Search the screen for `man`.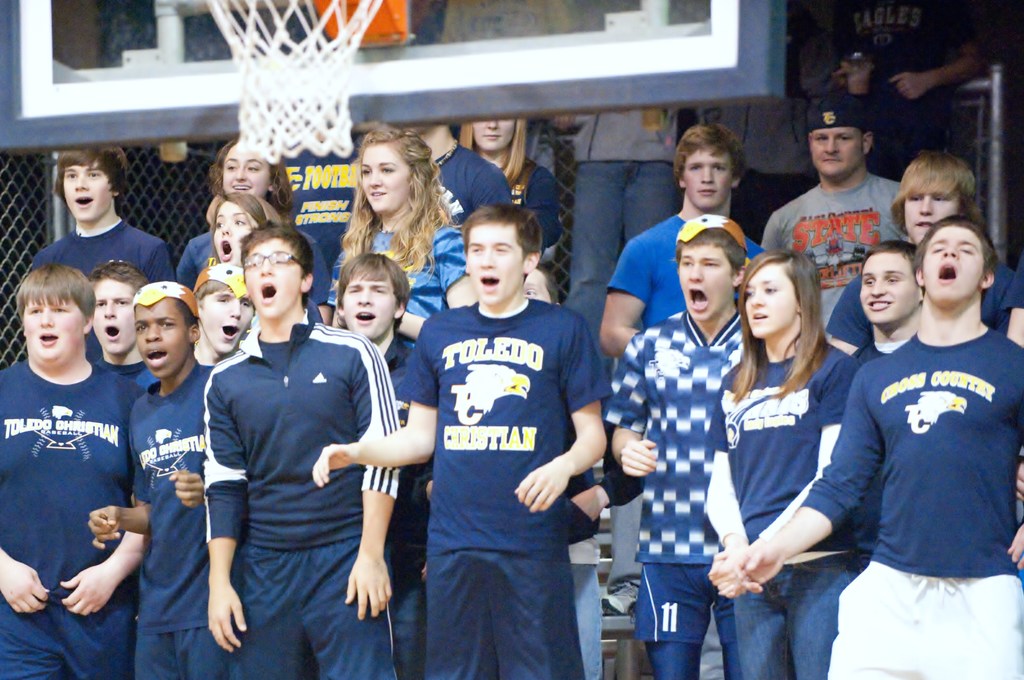
Found at (left=706, top=216, right=1023, bottom=679).
